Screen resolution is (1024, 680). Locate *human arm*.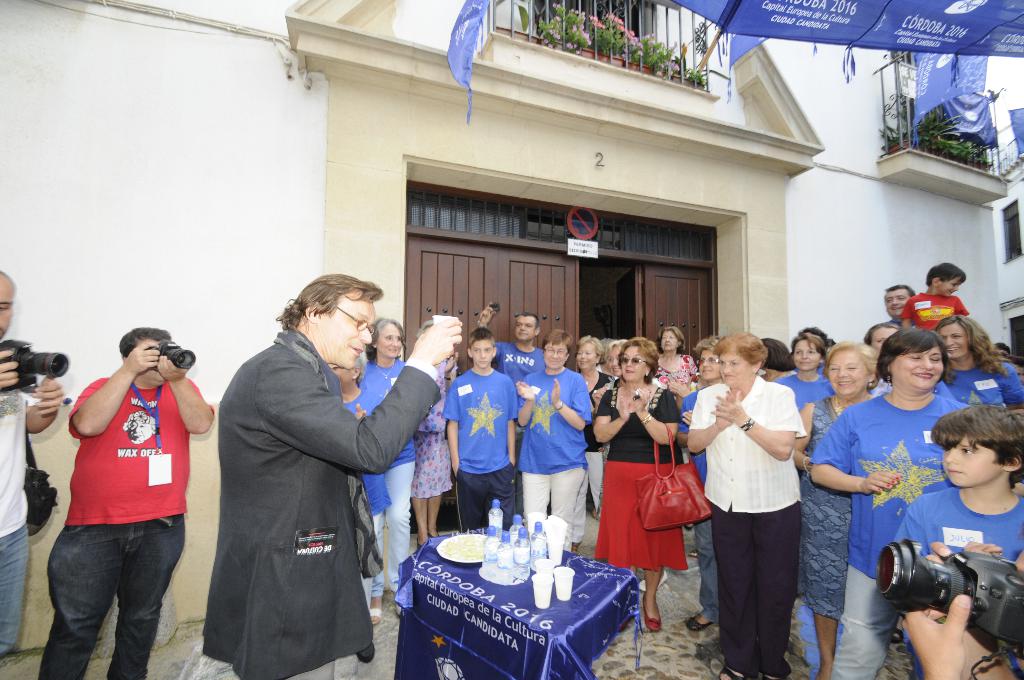
BBox(545, 371, 584, 434).
